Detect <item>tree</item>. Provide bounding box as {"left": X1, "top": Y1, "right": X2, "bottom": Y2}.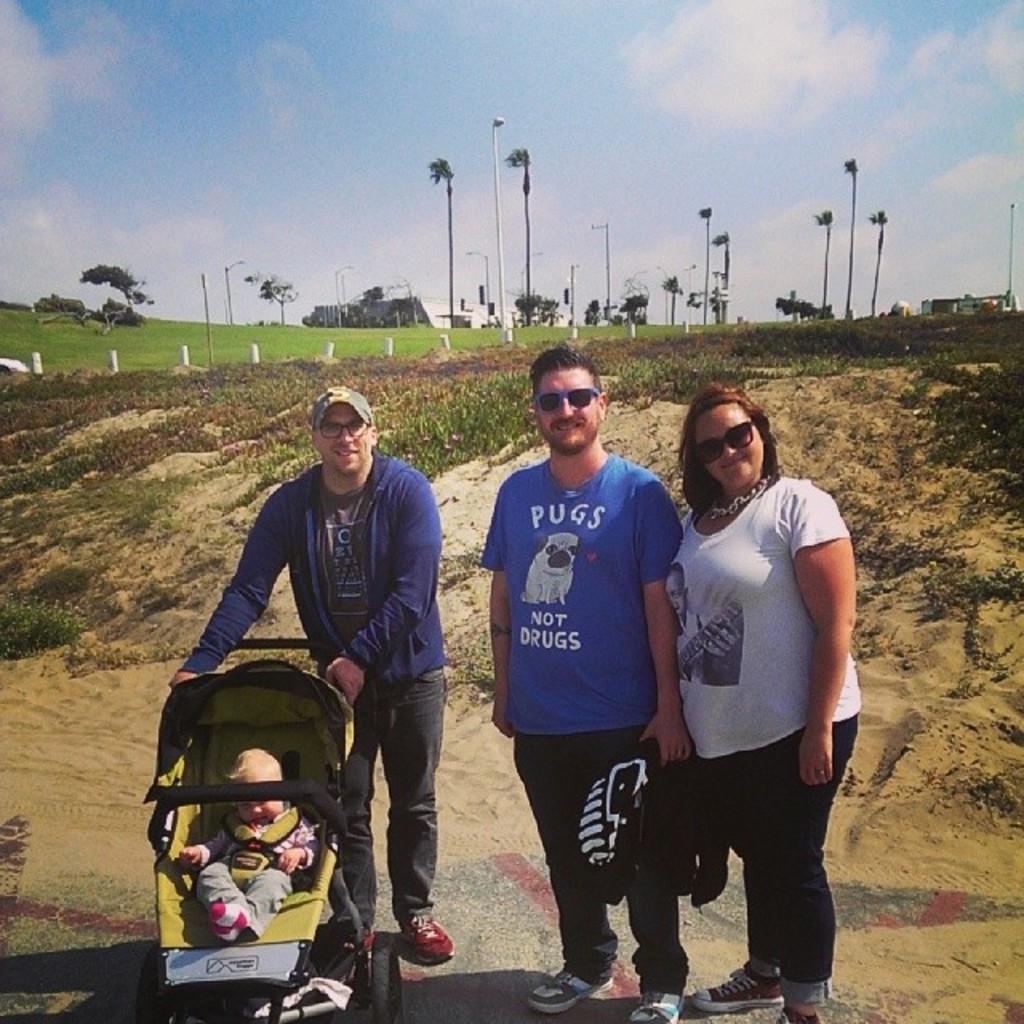
{"left": 715, "top": 235, "right": 730, "bottom": 323}.
